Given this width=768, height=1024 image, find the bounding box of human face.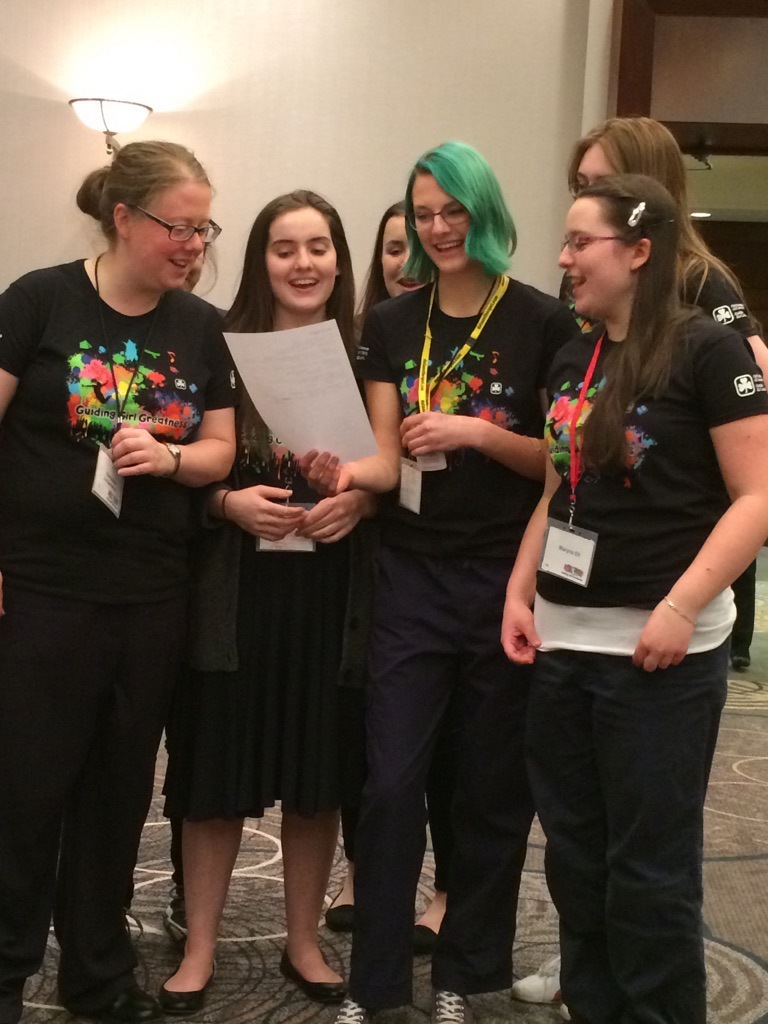
detection(129, 177, 209, 294).
